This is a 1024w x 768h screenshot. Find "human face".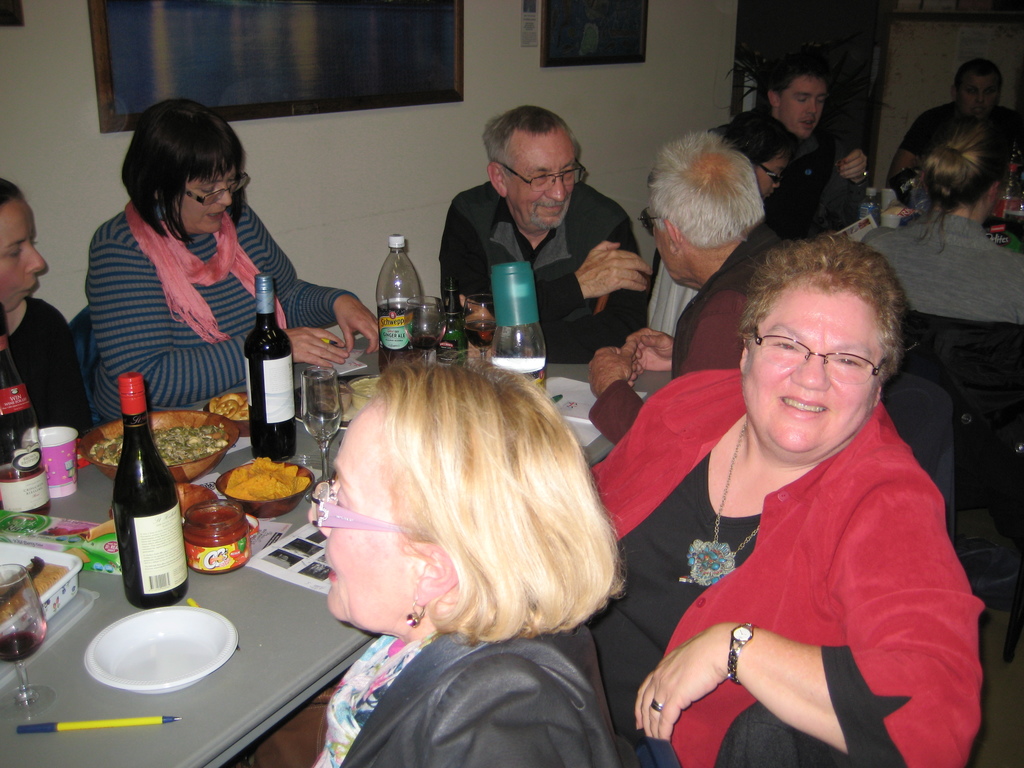
Bounding box: select_region(502, 130, 577, 229).
